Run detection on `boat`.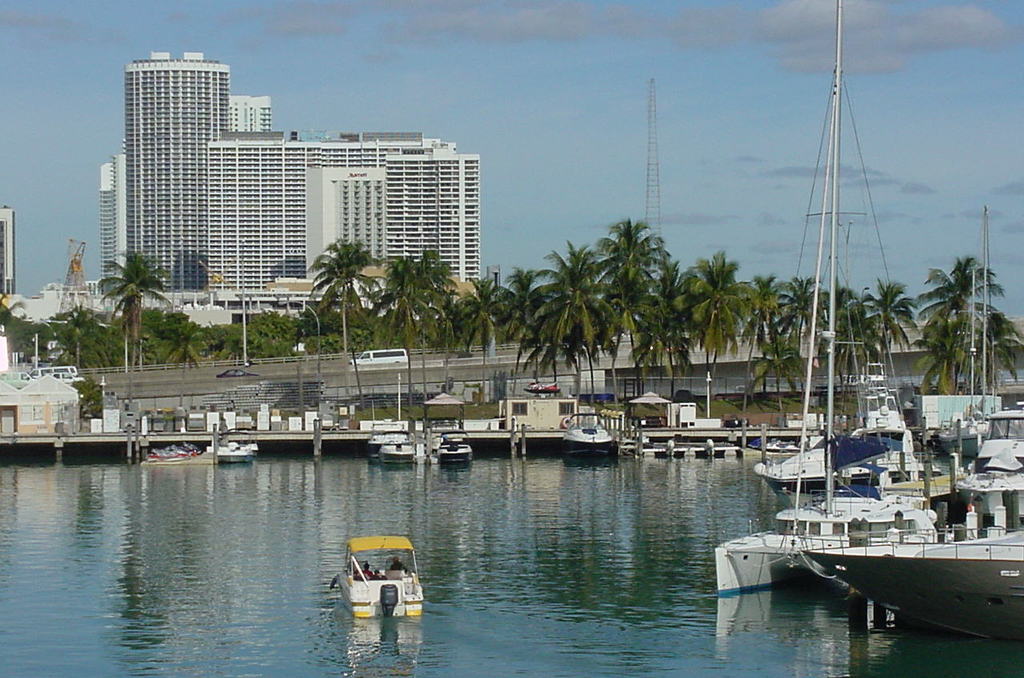
Result: (334,534,432,633).
